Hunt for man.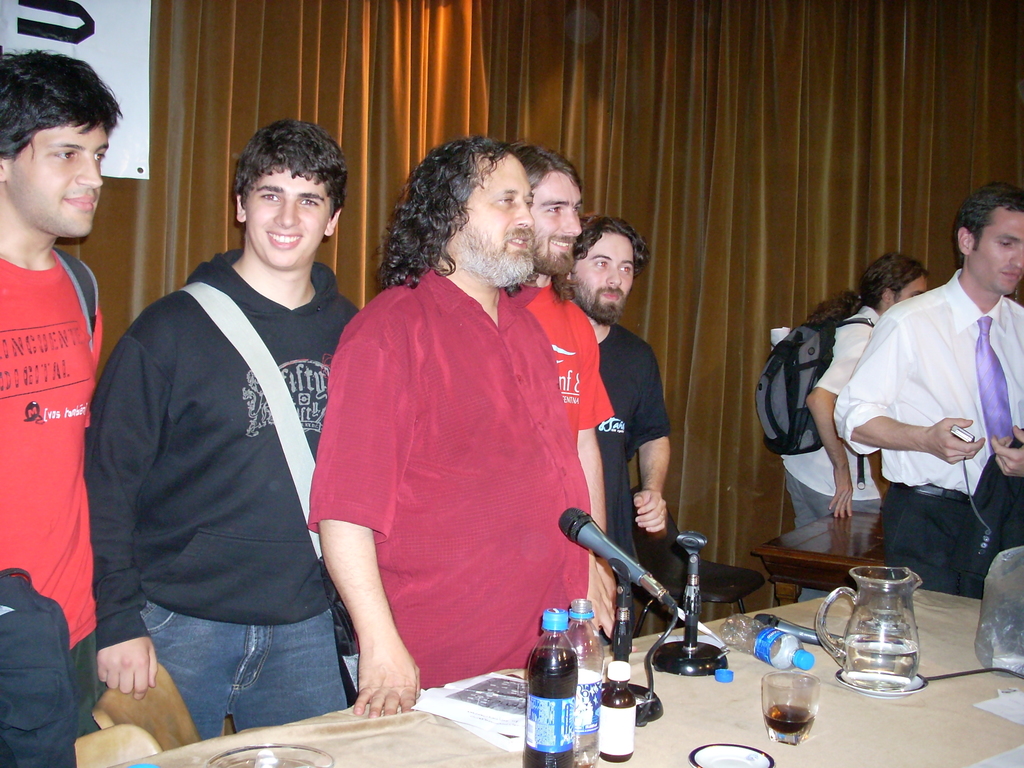
Hunted down at [778, 253, 930, 614].
